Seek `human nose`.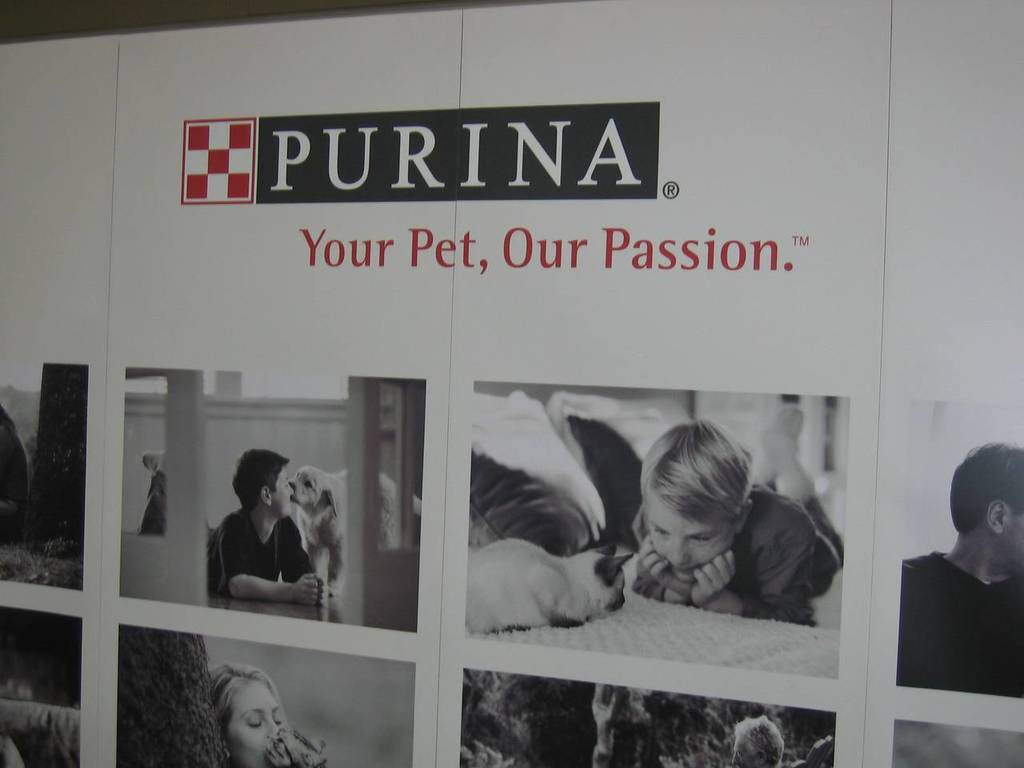
283,486,297,494.
